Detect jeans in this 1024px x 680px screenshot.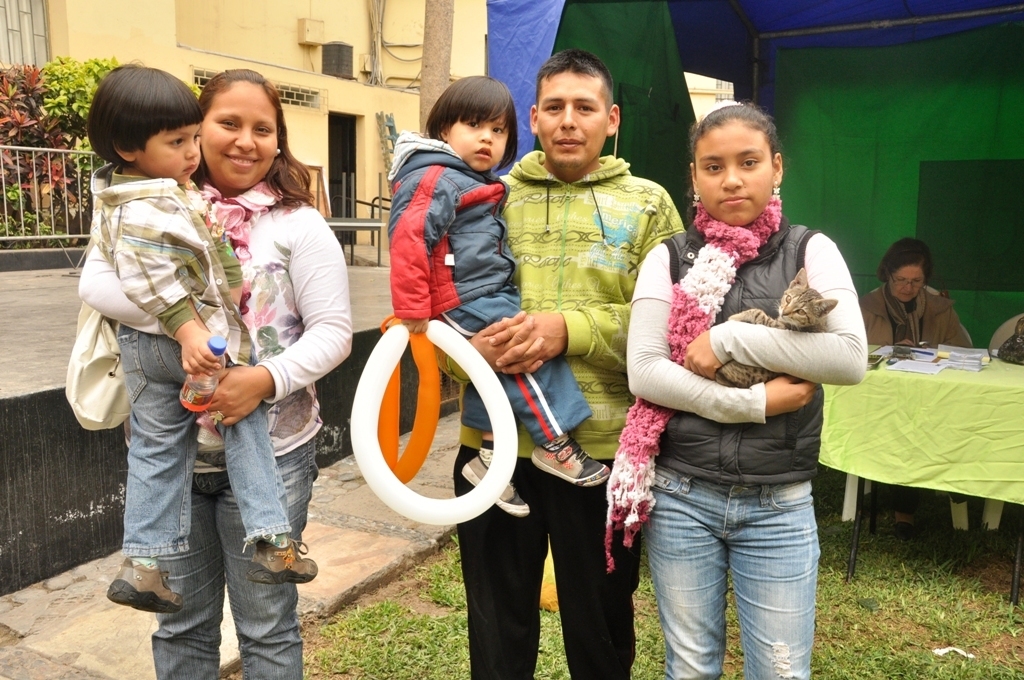
Detection: 152/438/316/679.
